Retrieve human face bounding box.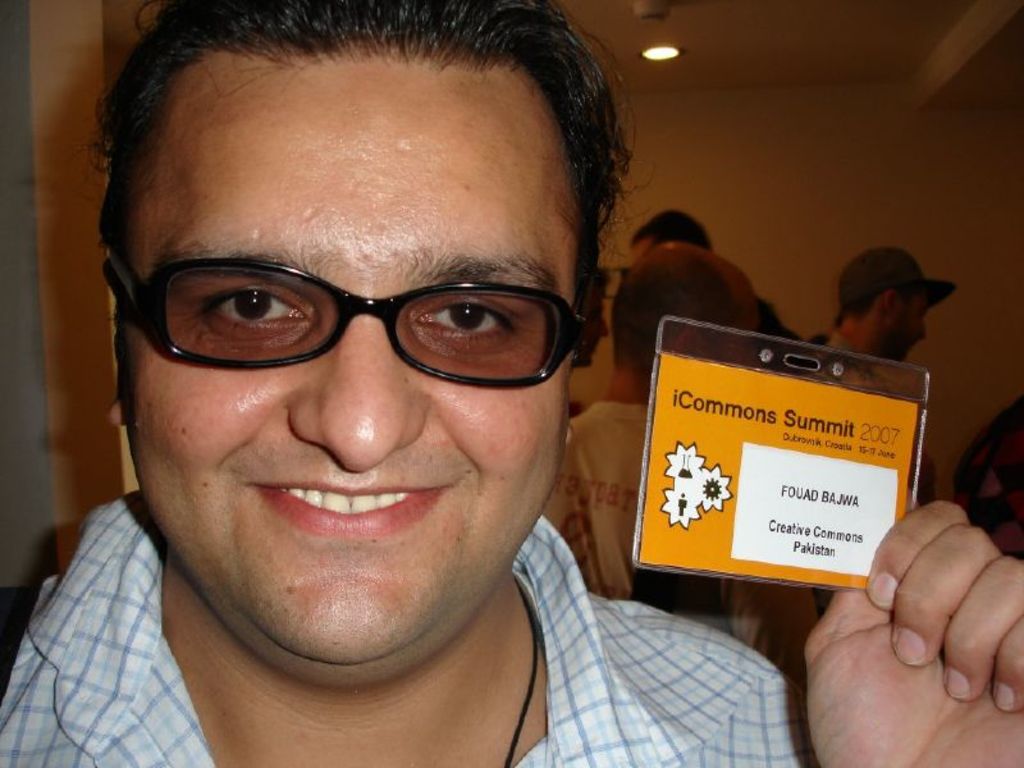
Bounding box: 892,294,927,364.
